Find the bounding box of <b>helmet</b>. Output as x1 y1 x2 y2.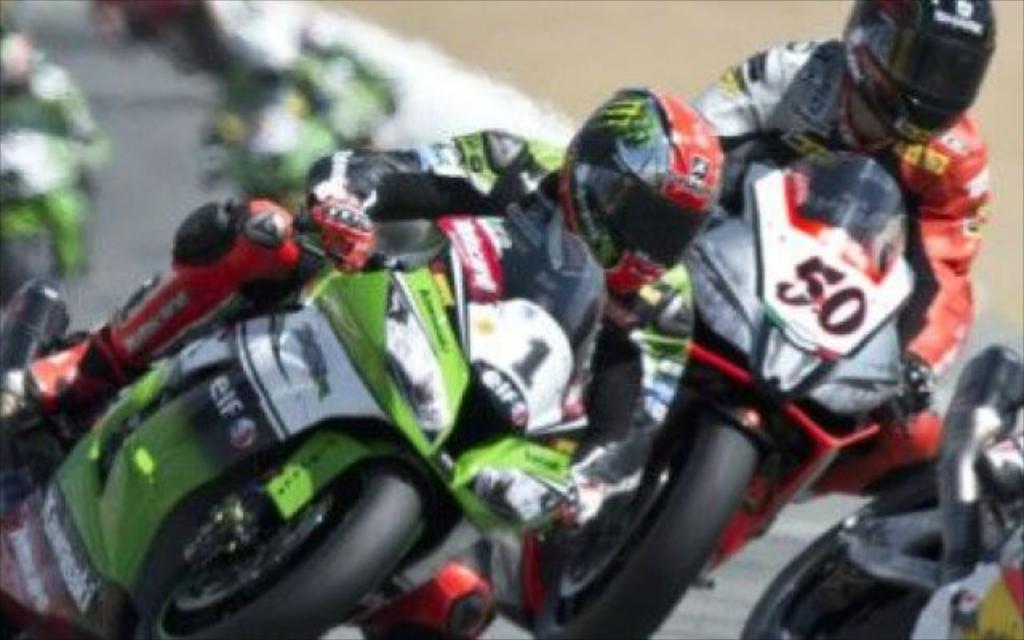
550 93 736 286.
